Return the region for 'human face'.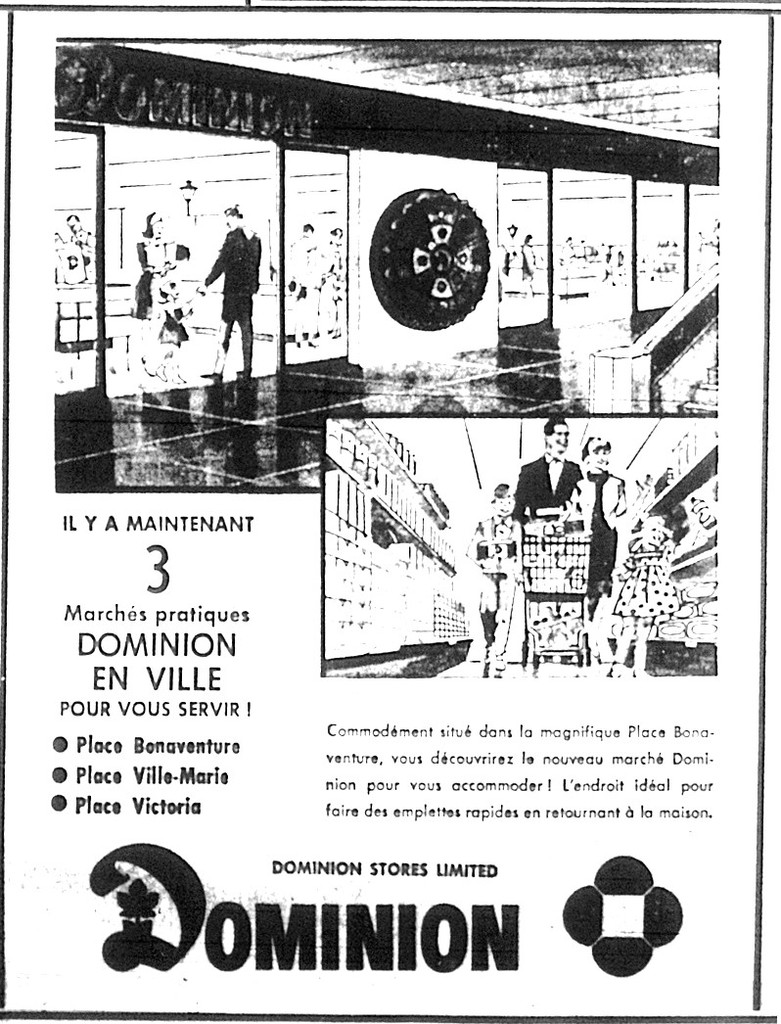
rect(550, 427, 569, 451).
